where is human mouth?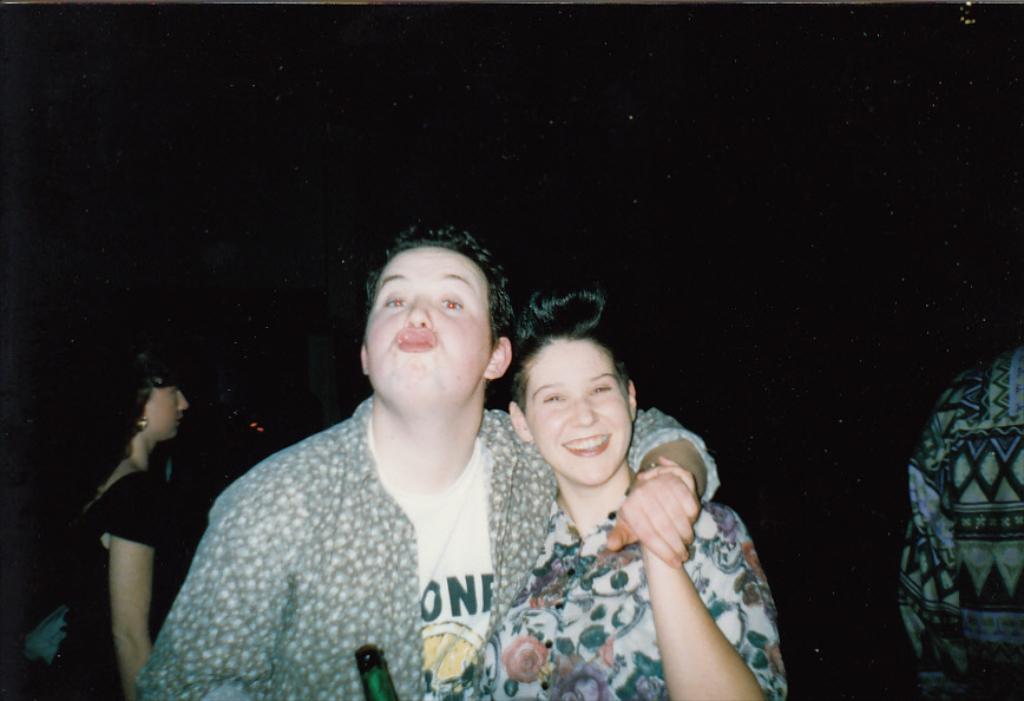
560,434,609,458.
